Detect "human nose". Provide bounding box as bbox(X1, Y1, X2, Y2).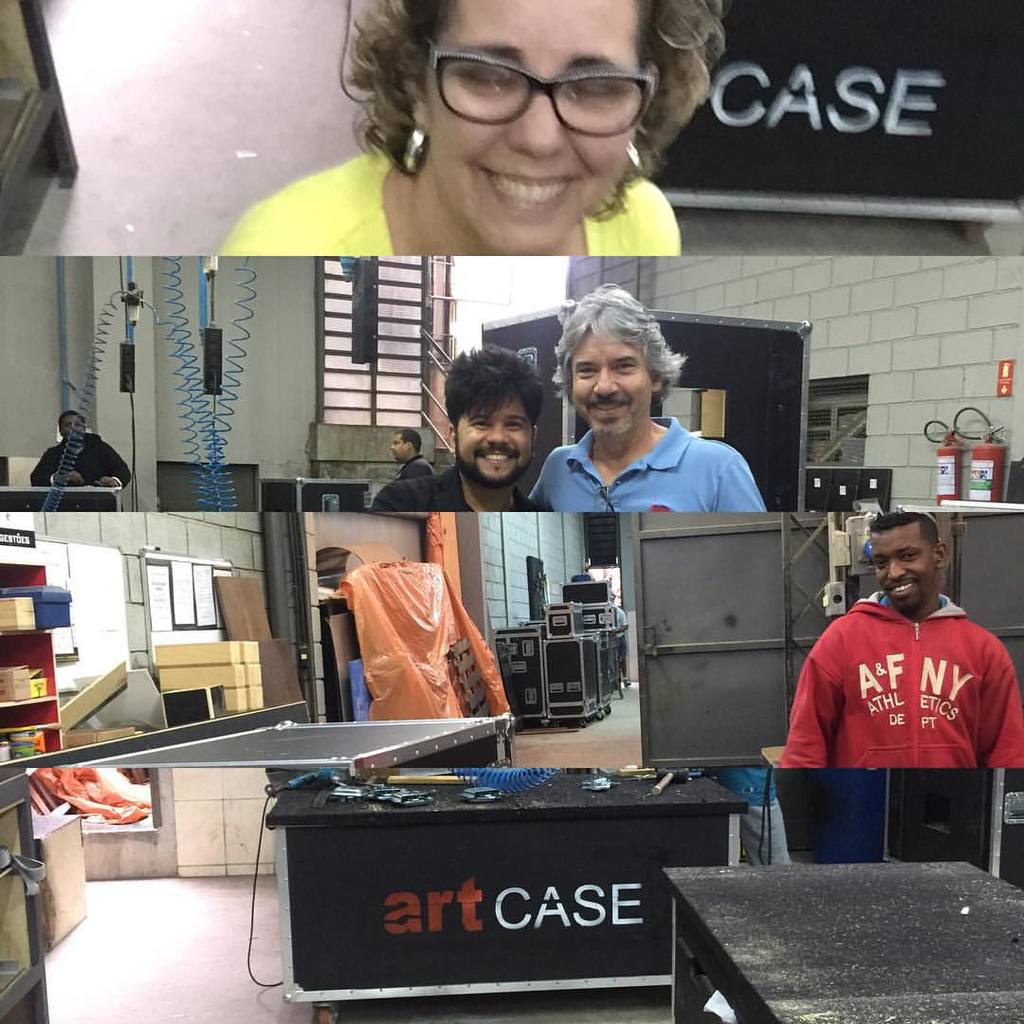
bbox(594, 367, 620, 399).
